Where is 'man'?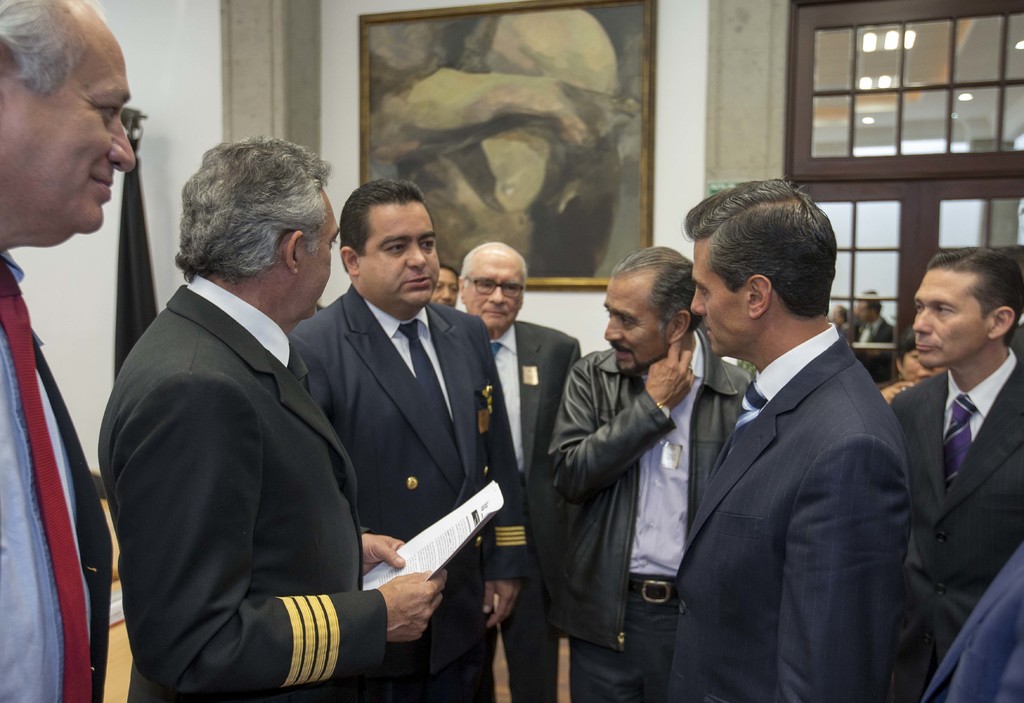
box(544, 246, 753, 702).
